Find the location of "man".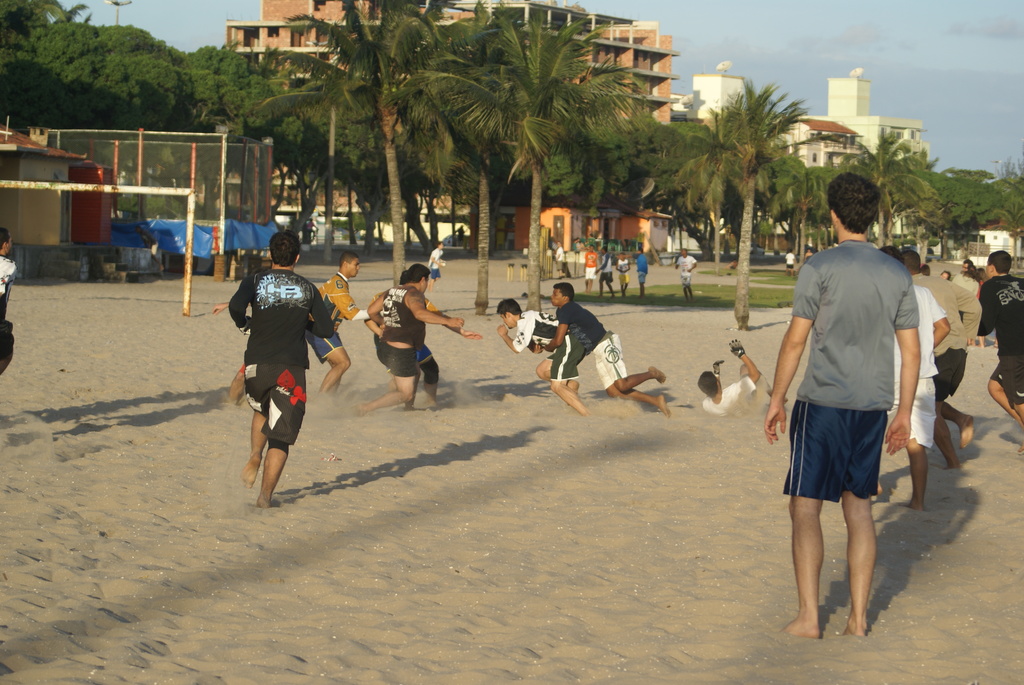
Location: [357,262,465,414].
